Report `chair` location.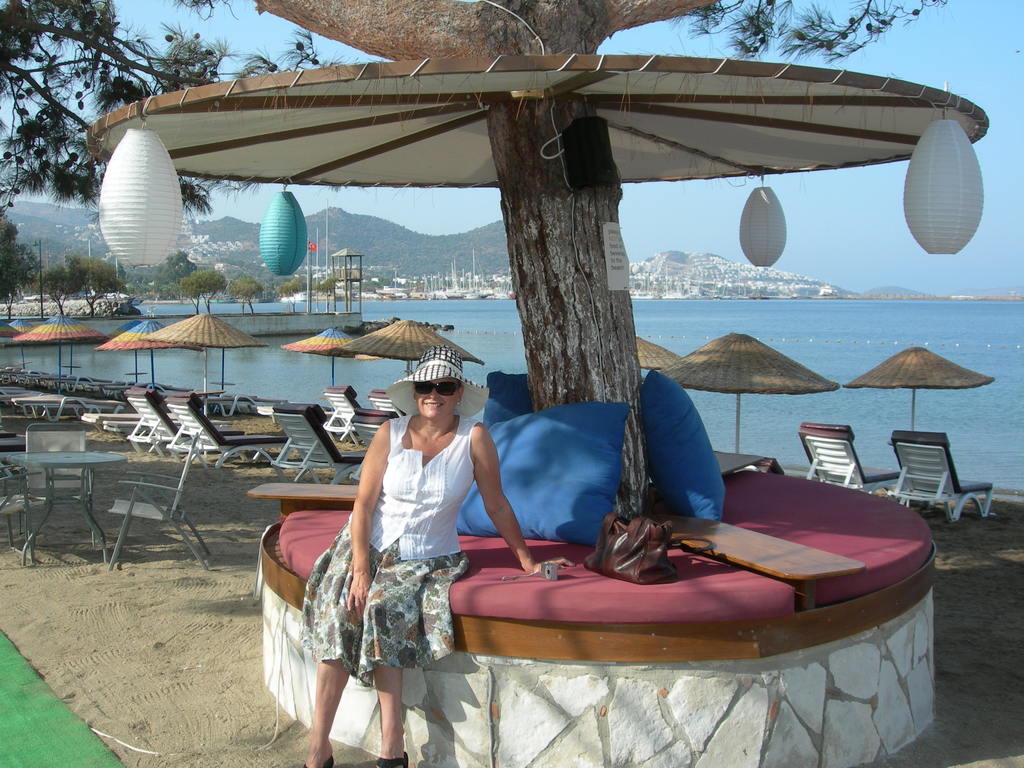
Report: left=870, top=432, right=991, bottom=525.
